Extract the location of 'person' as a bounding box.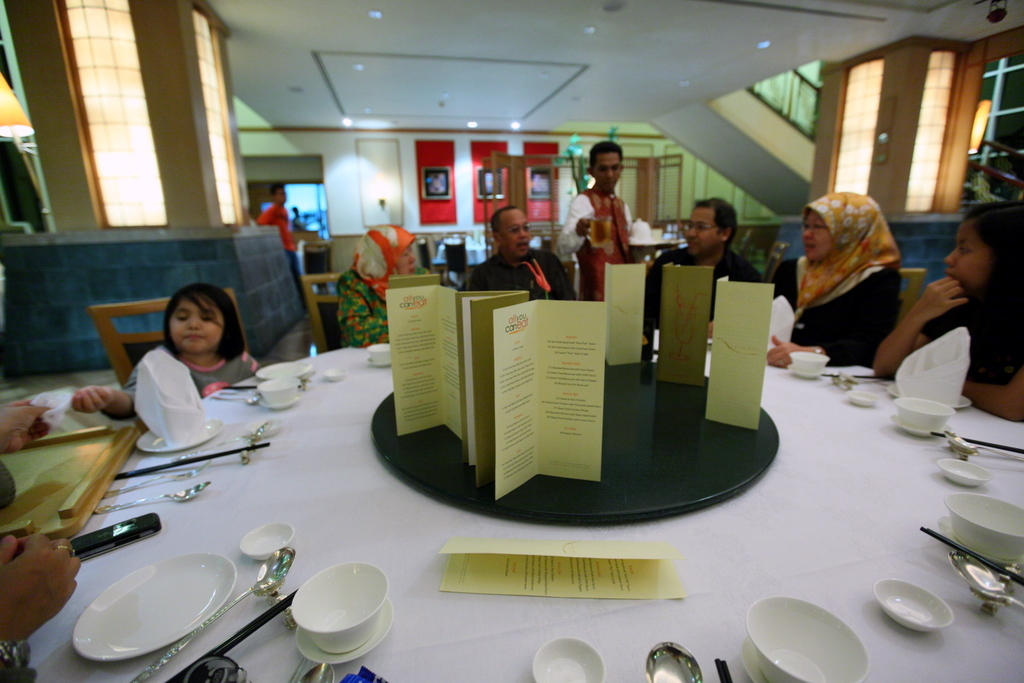
{"x1": 872, "y1": 197, "x2": 1023, "y2": 419}.
